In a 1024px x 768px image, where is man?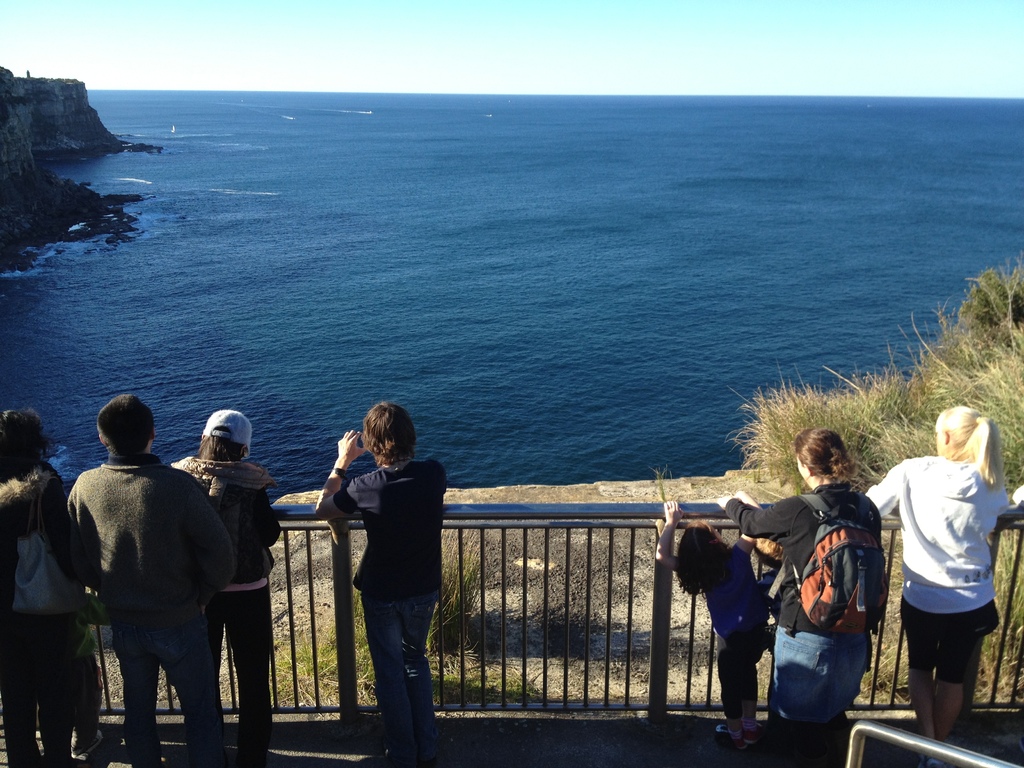
region(316, 401, 447, 767).
